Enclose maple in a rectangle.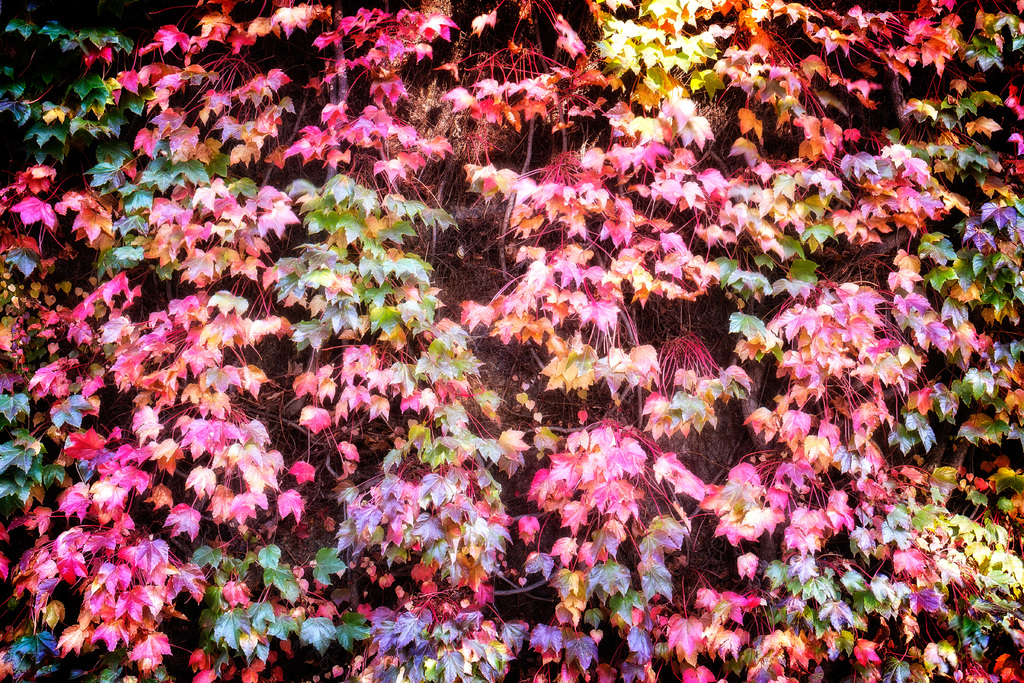
BBox(0, 0, 1001, 673).
